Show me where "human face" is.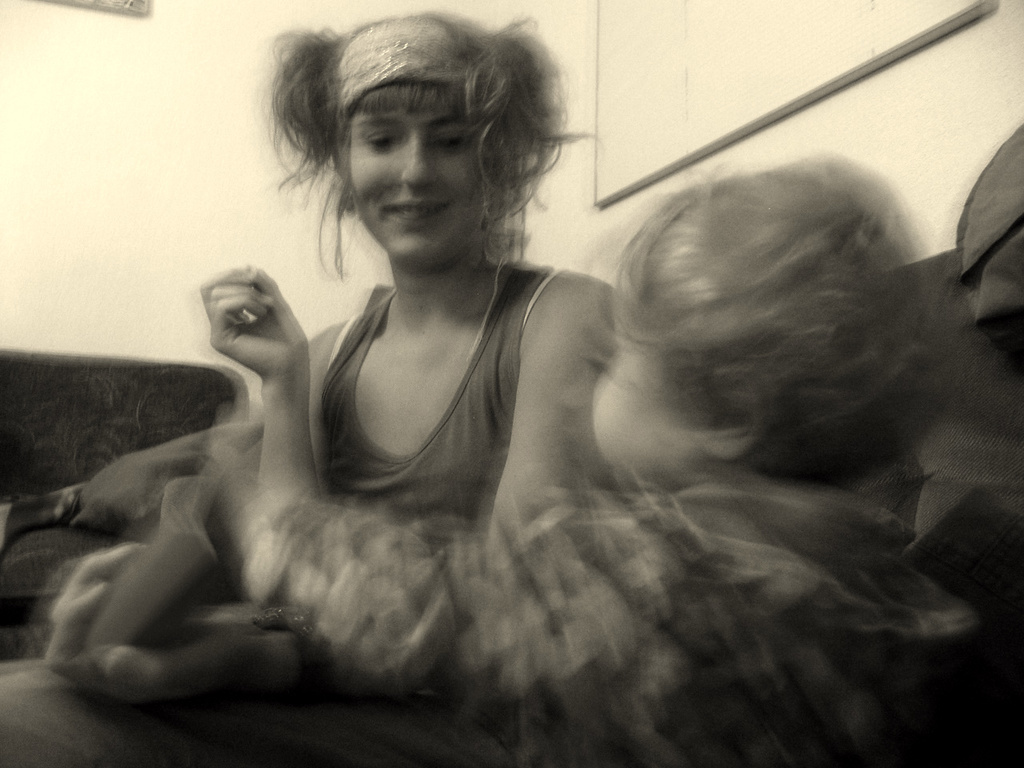
"human face" is at [x1=591, y1=316, x2=689, y2=486].
